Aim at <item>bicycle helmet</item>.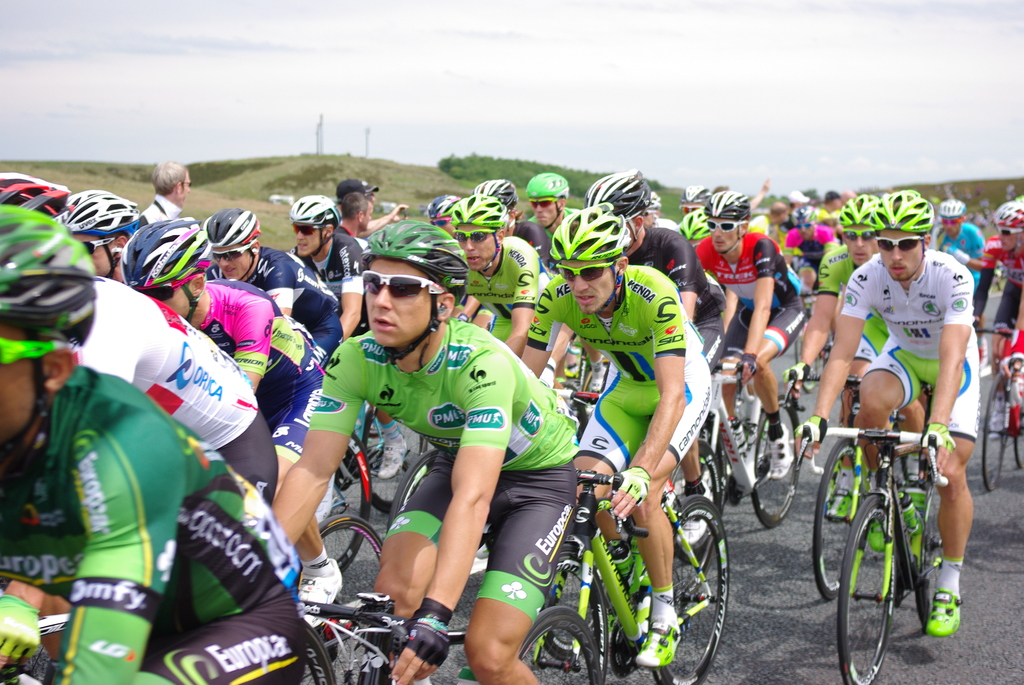
Aimed at select_region(712, 189, 749, 219).
